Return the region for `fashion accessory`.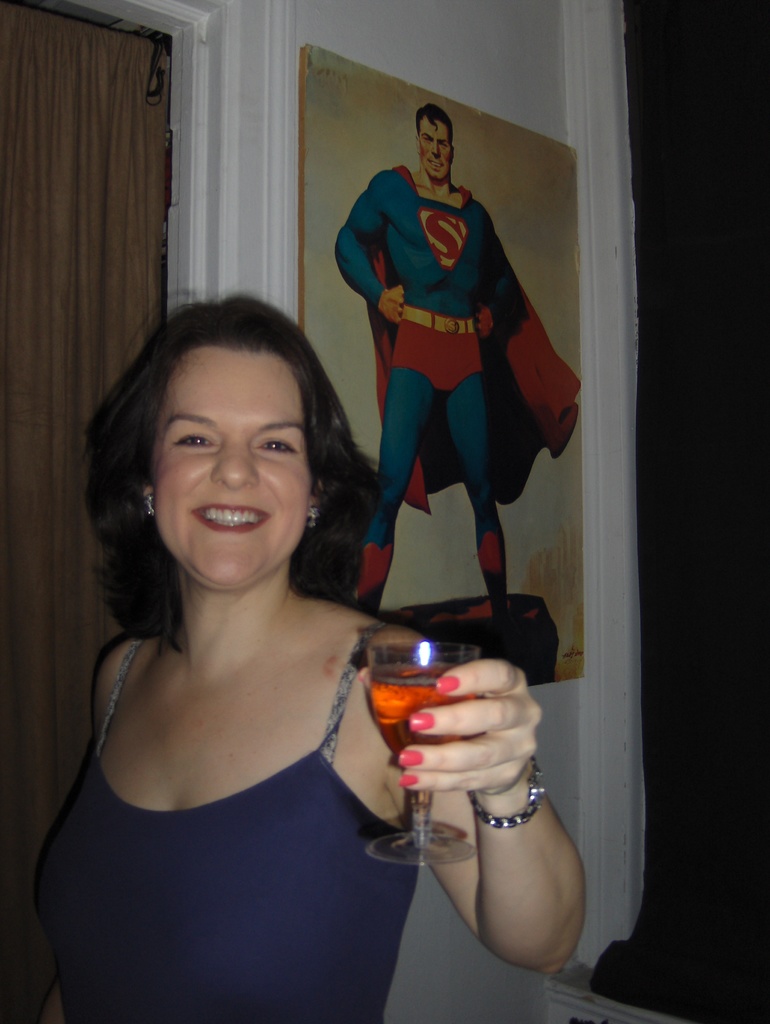
<bbox>140, 490, 157, 522</bbox>.
